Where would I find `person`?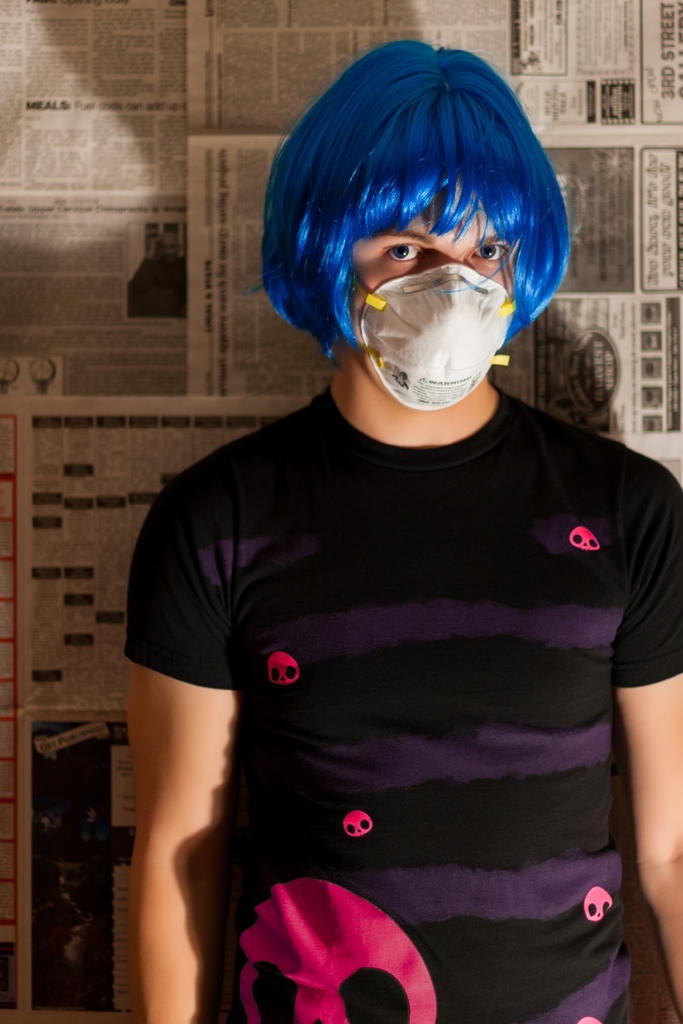
At 110, 61, 682, 1004.
